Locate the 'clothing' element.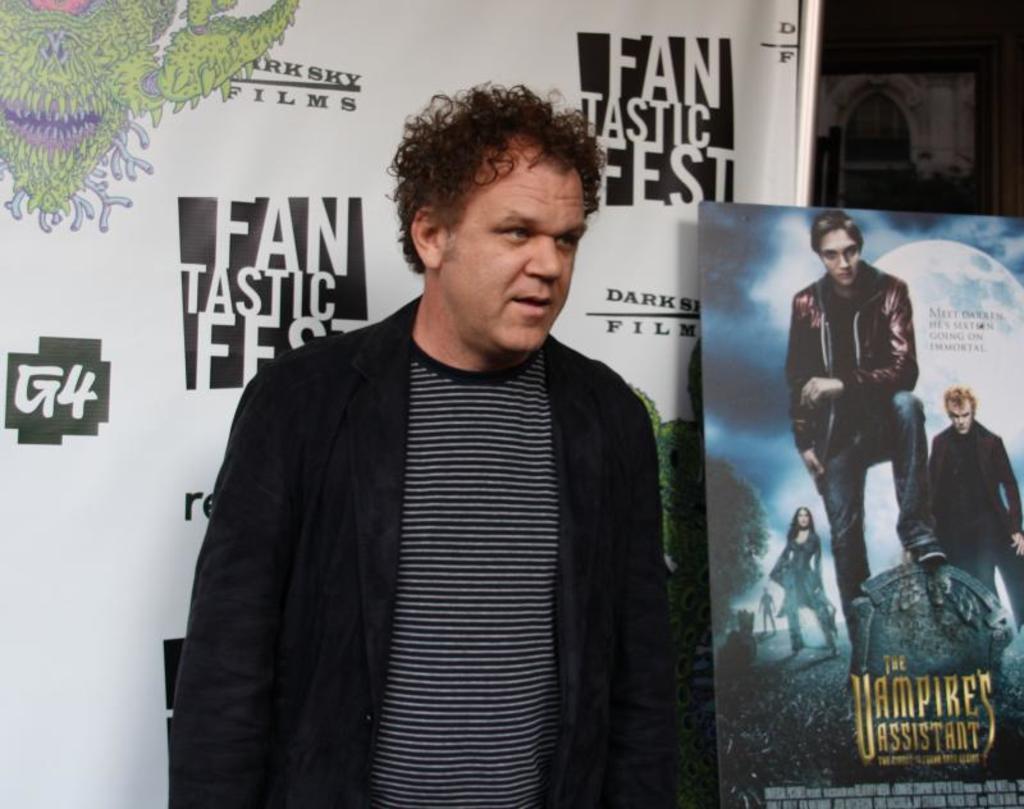
Element bbox: detection(941, 408, 1023, 643).
